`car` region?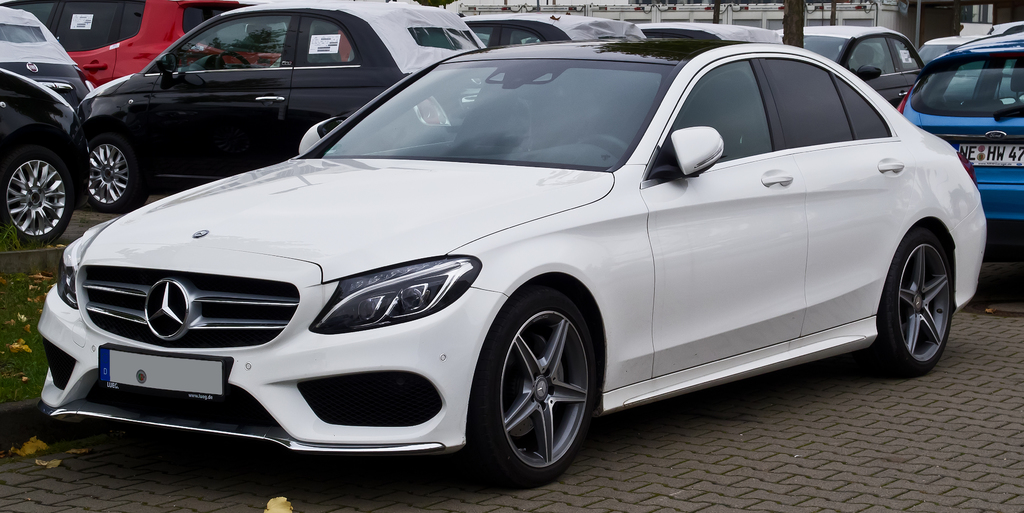
region(37, 40, 991, 492)
